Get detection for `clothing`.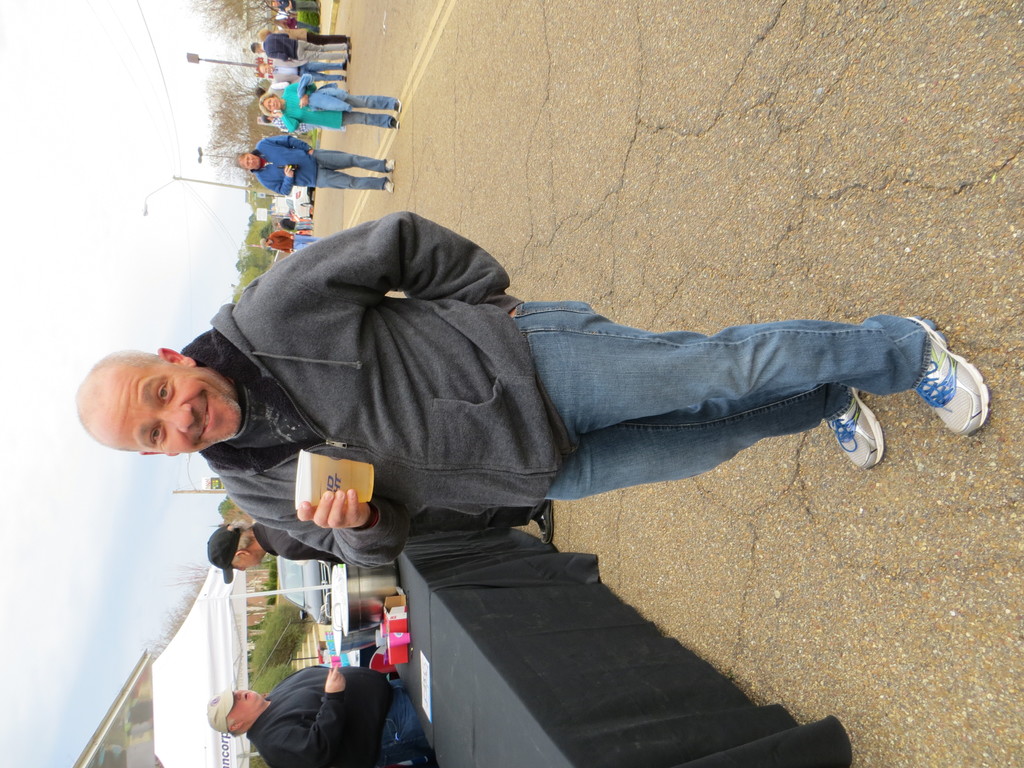
Detection: x1=180 y1=211 x2=934 y2=570.
